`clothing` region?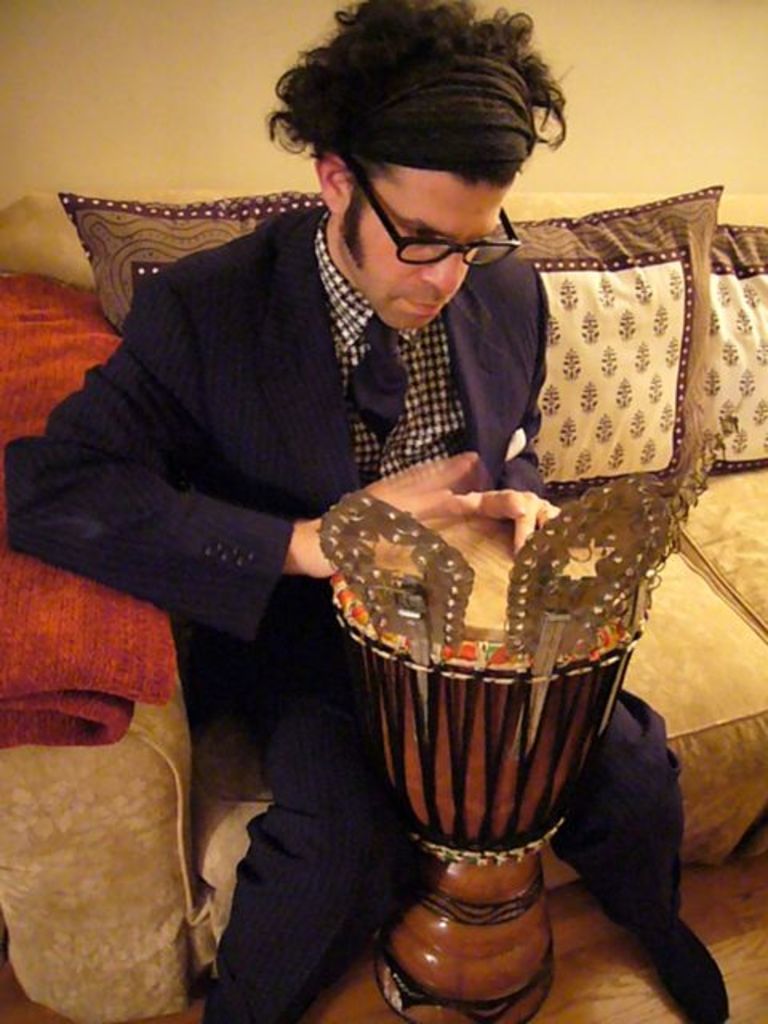
{"x1": 94, "y1": 150, "x2": 733, "y2": 962}
